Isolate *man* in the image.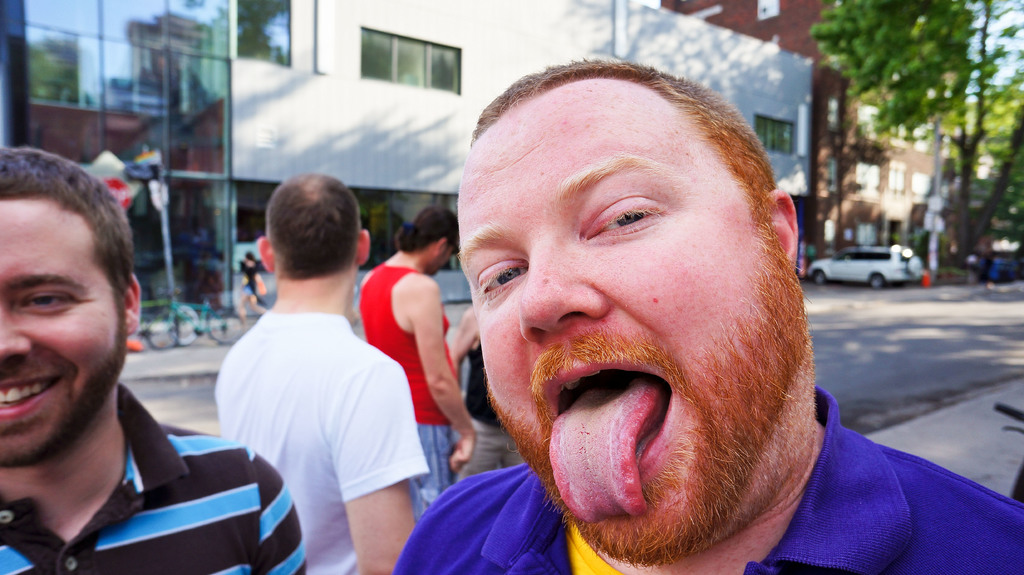
Isolated region: region(355, 207, 479, 514).
